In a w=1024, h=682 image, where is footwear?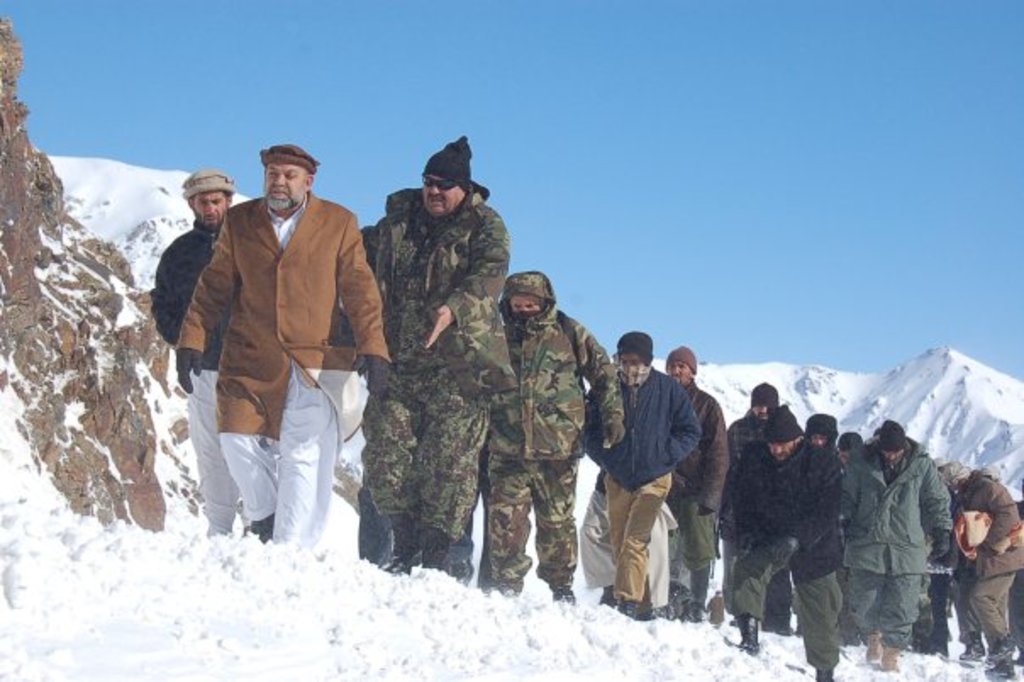
(732,612,763,658).
